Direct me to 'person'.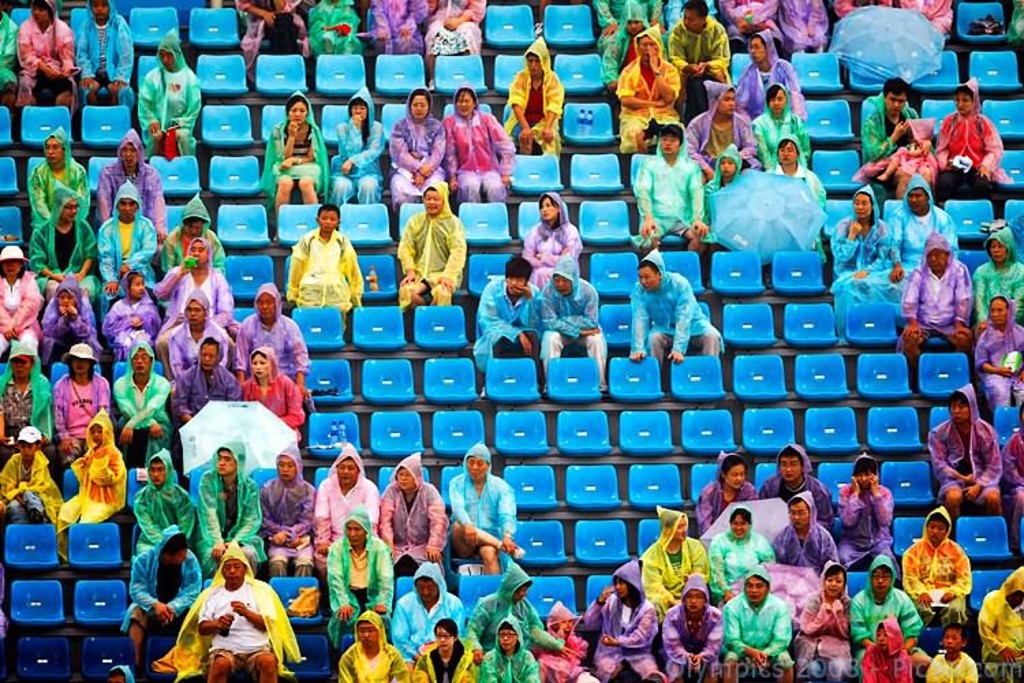
Direction: (x1=634, y1=501, x2=720, y2=616).
